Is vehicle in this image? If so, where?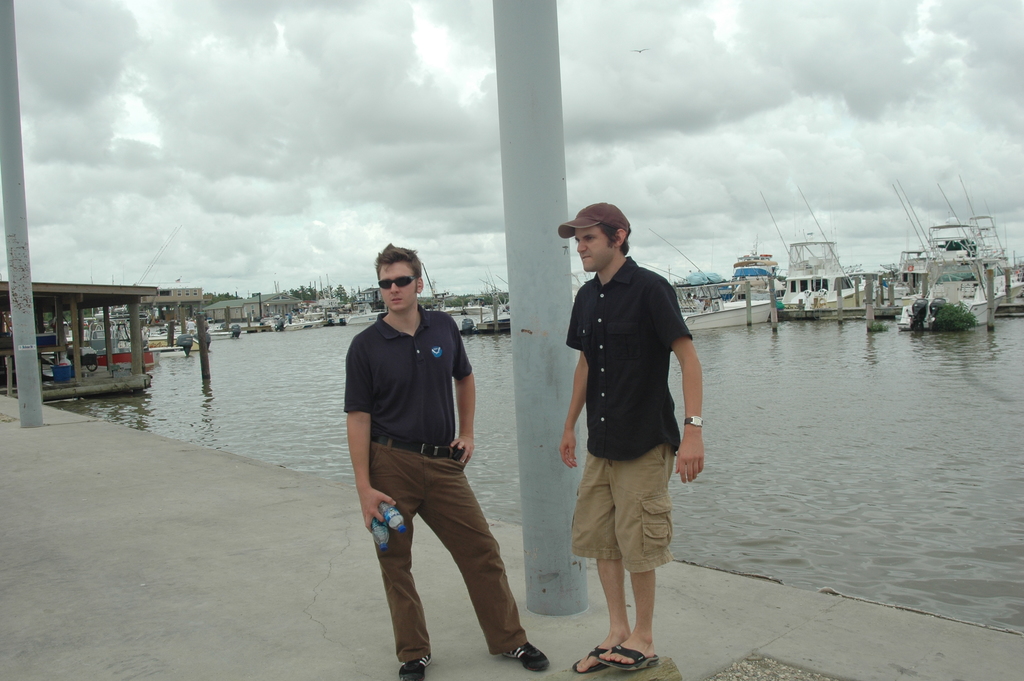
Yes, at {"left": 899, "top": 179, "right": 1009, "bottom": 331}.
